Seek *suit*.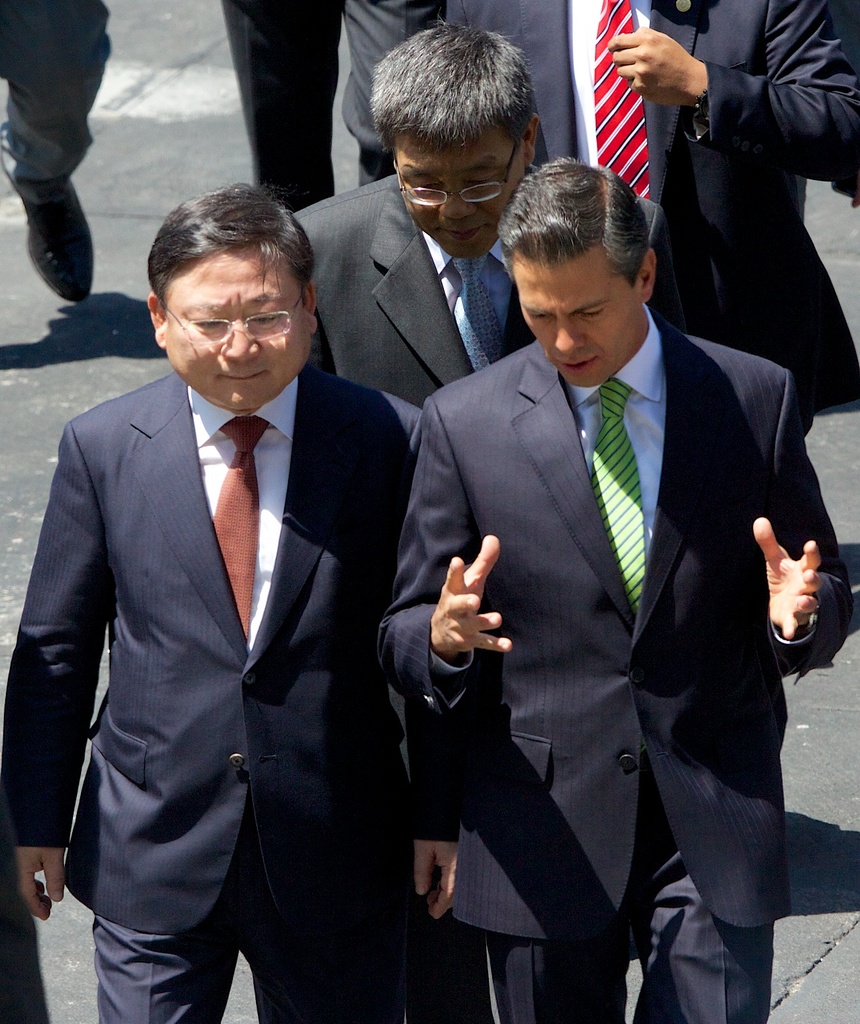
378 310 856 1023.
